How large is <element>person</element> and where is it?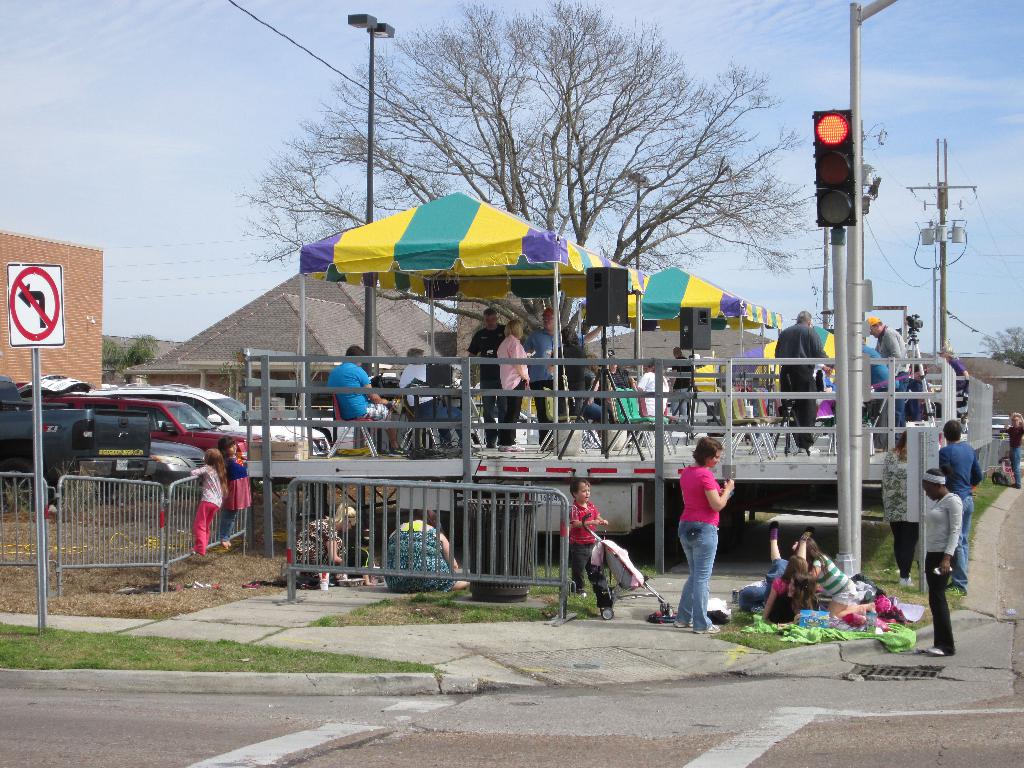
Bounding box: 776/311/834/457.
